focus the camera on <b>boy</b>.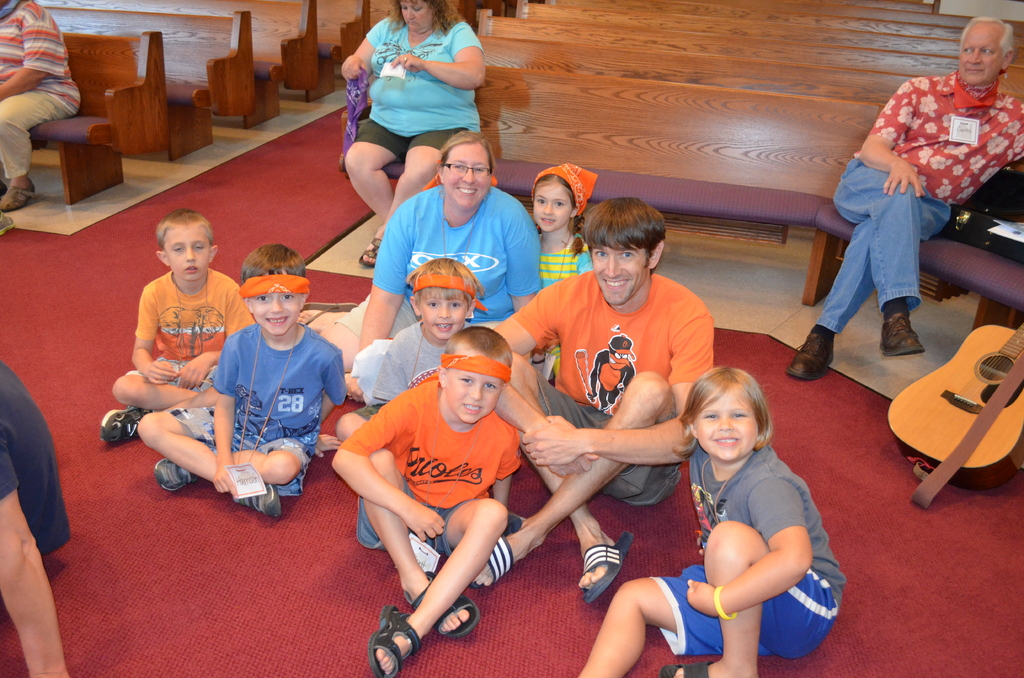
Focus region: [100, 209, 257, 442].
